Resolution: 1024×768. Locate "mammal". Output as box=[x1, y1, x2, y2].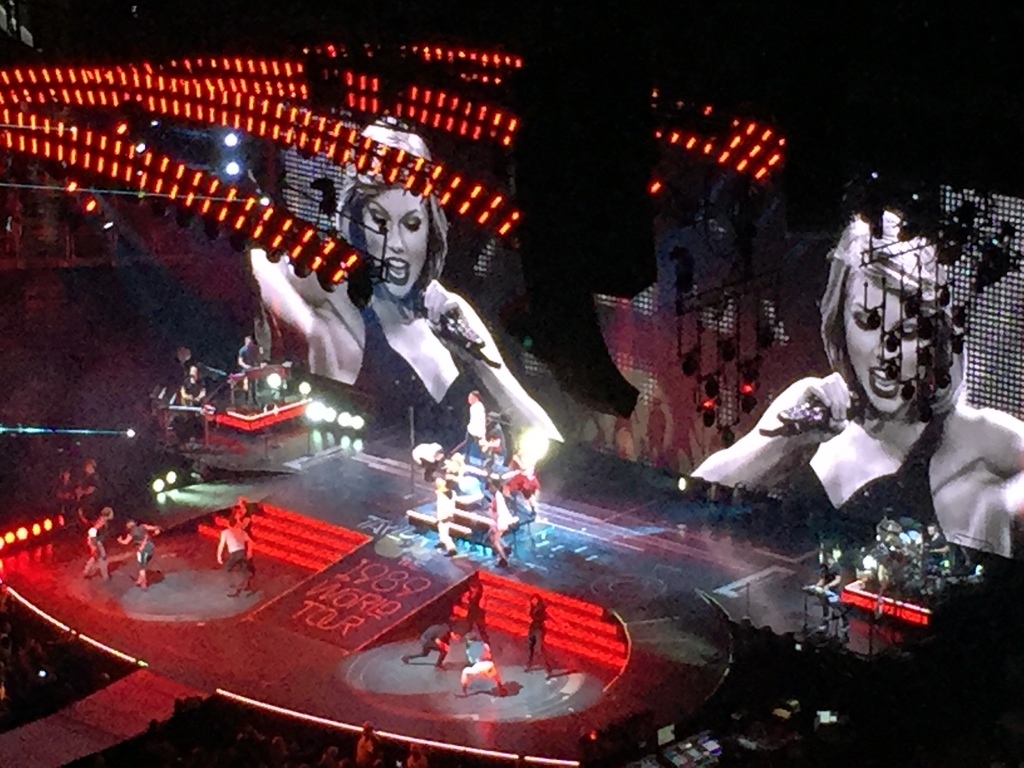
box=[412, 440, 449, 482].
